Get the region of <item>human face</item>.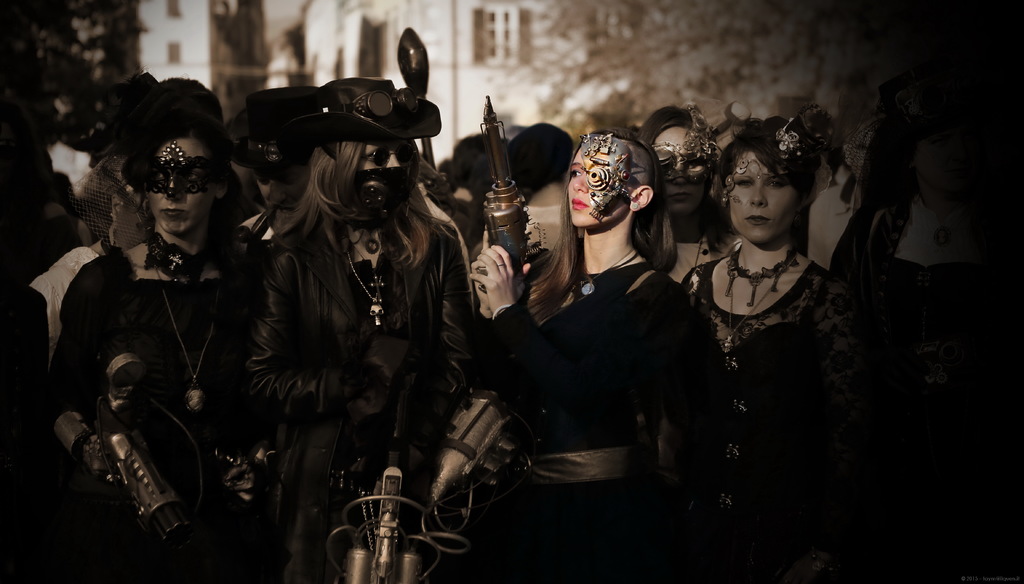
{"x1": 572, "y1": 149, "x2": 633, "y2": 231}.
